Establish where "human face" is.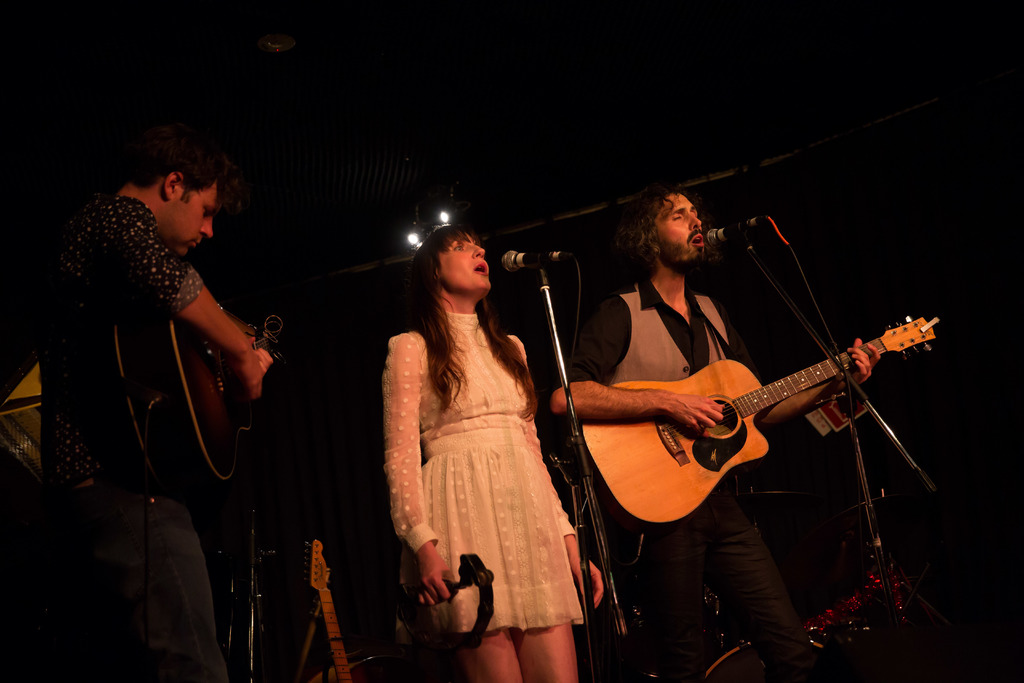
Established at <bbox>176, 186, 216, 251</bbox>.
